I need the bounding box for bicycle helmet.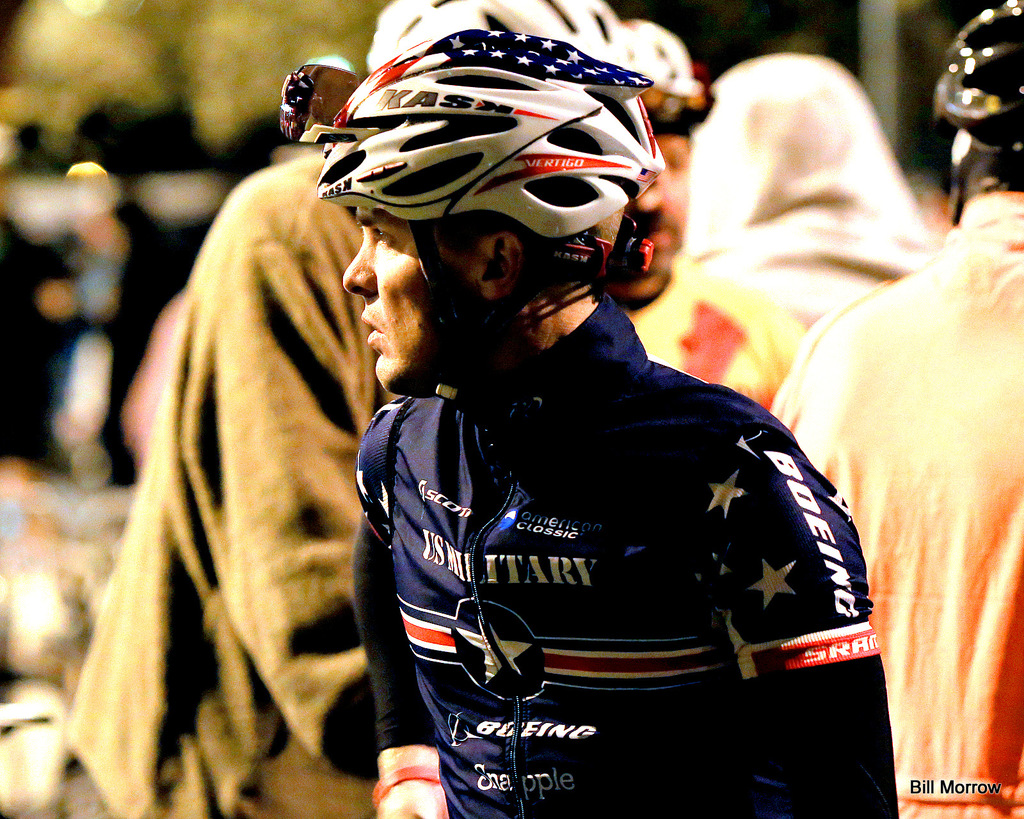
Here it is: <bbox>929, 0, 1022, 164</bbox>.
